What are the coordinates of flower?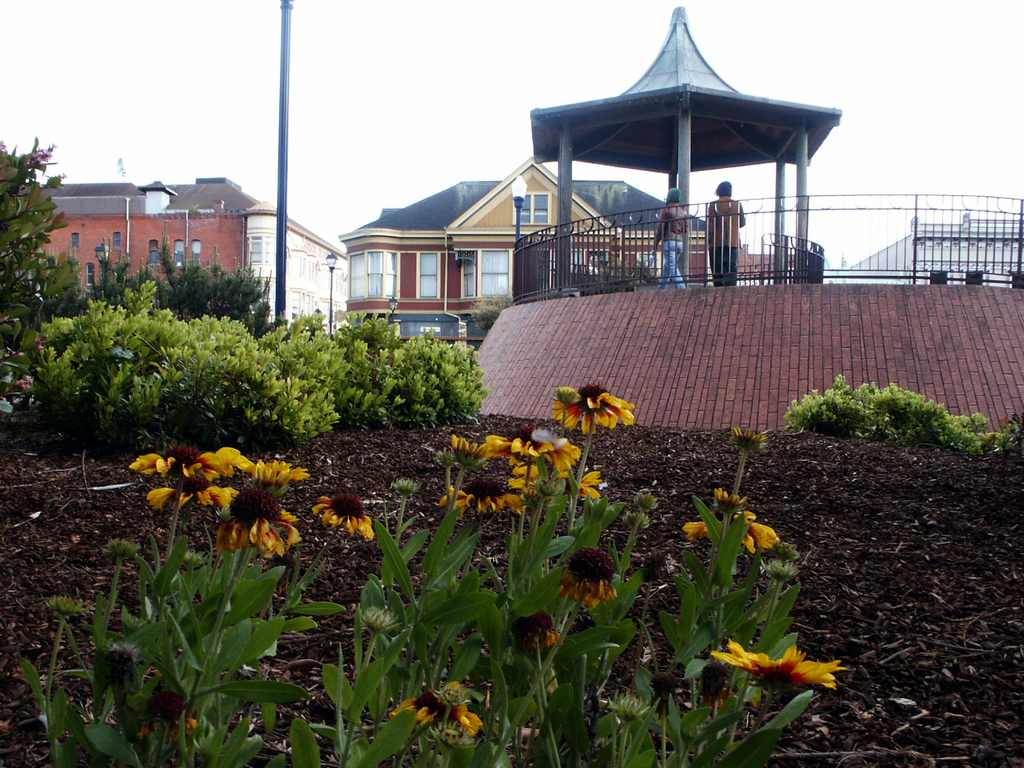
140:688:198:744.
